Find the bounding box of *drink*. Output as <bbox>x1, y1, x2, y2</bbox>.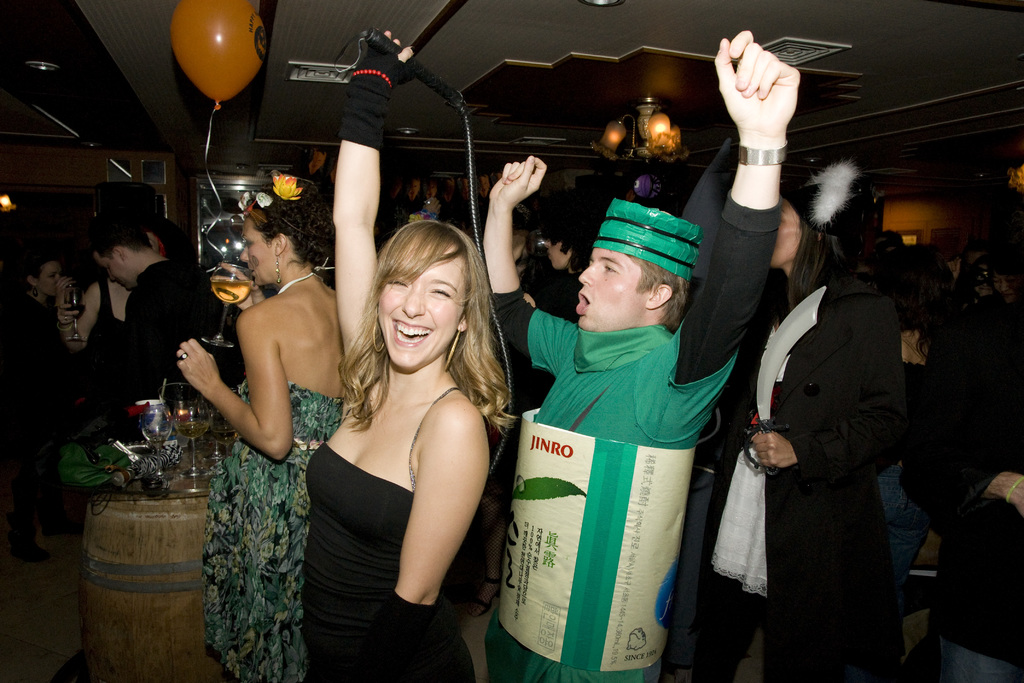
<bbox>61, 304, 87, 324</bbox>.
